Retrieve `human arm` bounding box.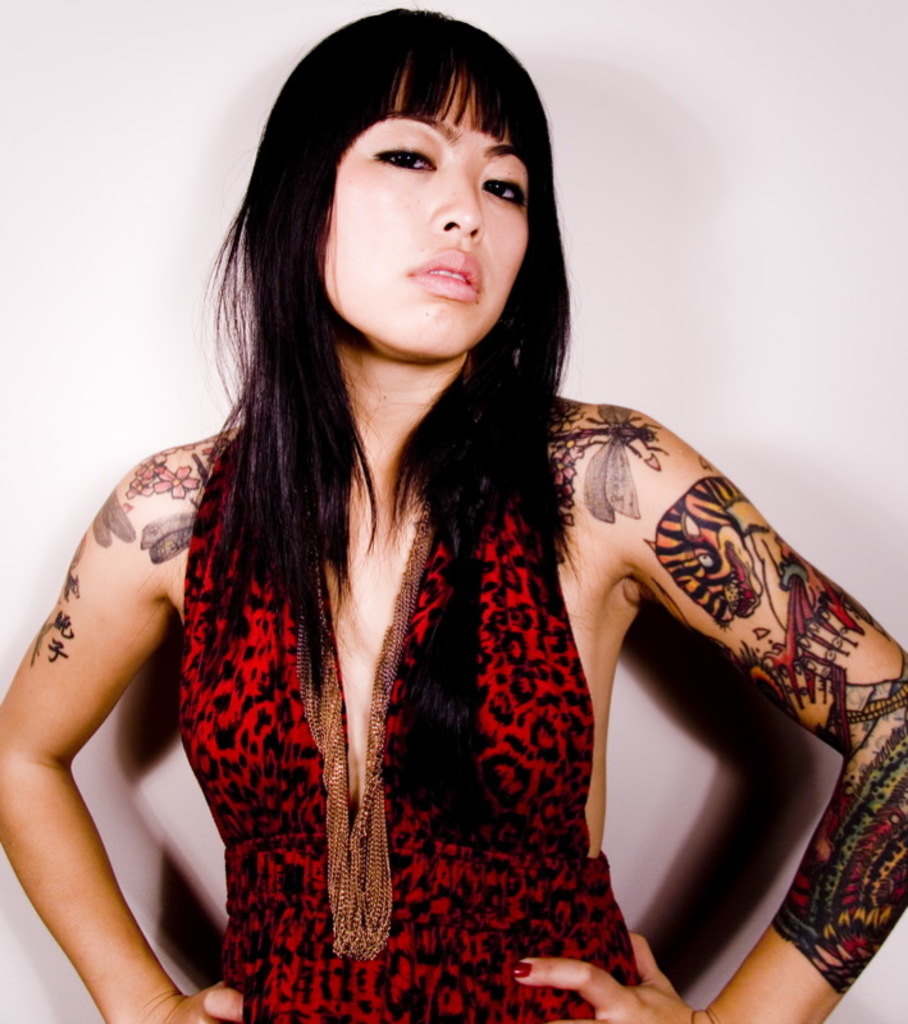
Bounding box: region(502, 392, 907, 1023).
